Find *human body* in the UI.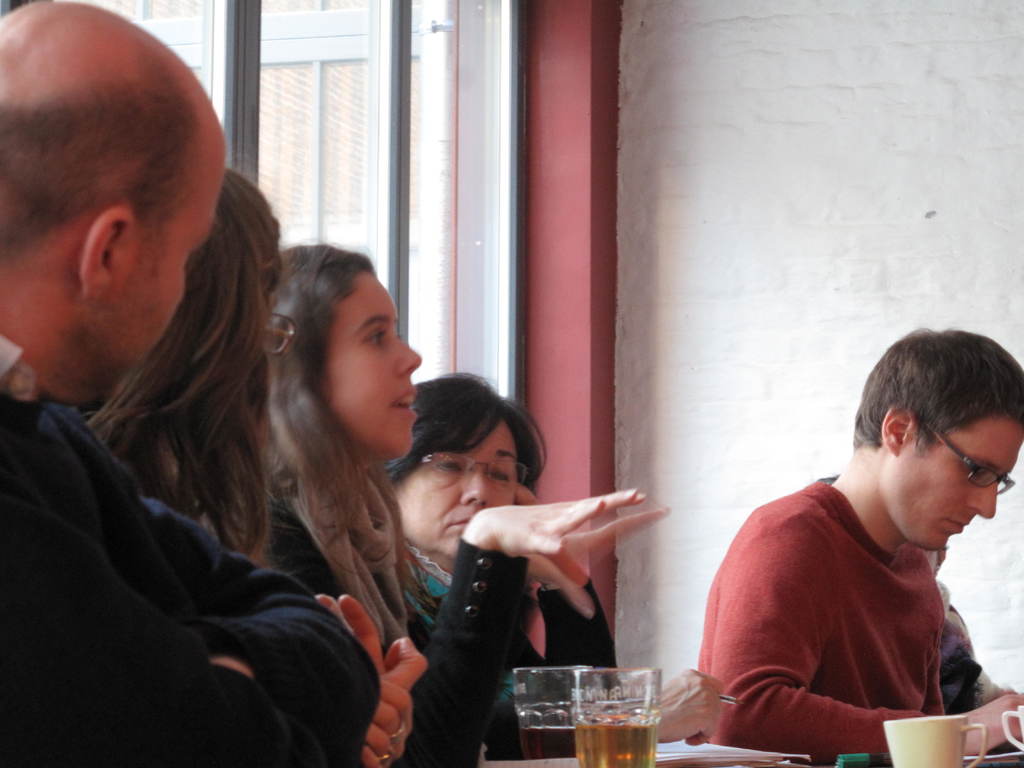
UI element at Rect(80, 165, 433, 767).
